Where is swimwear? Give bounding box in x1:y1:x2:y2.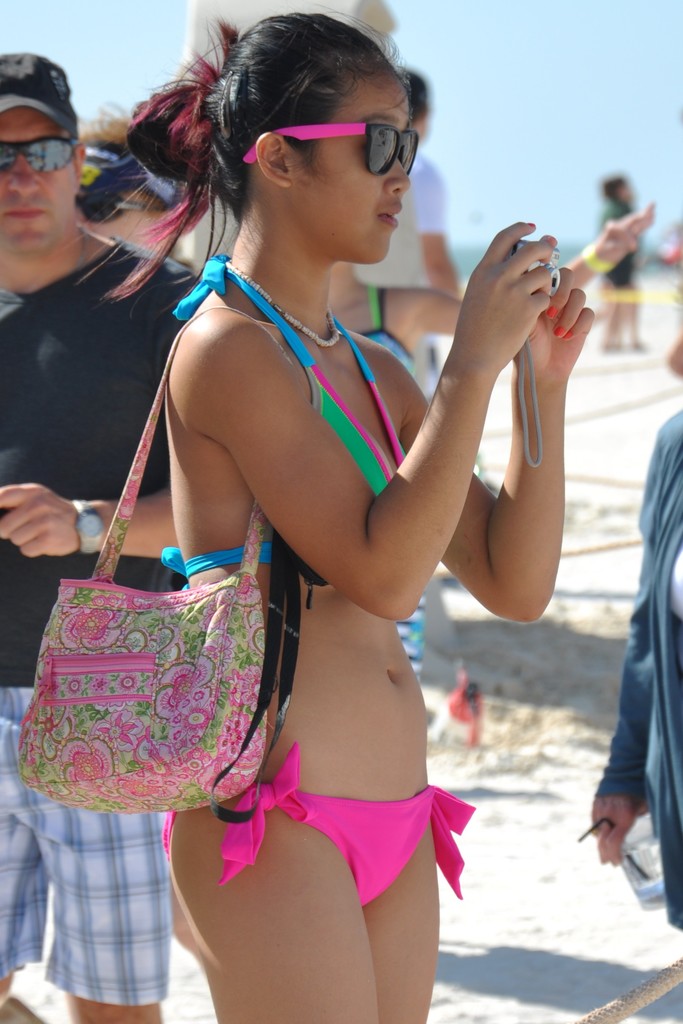
165:742:468:909.
